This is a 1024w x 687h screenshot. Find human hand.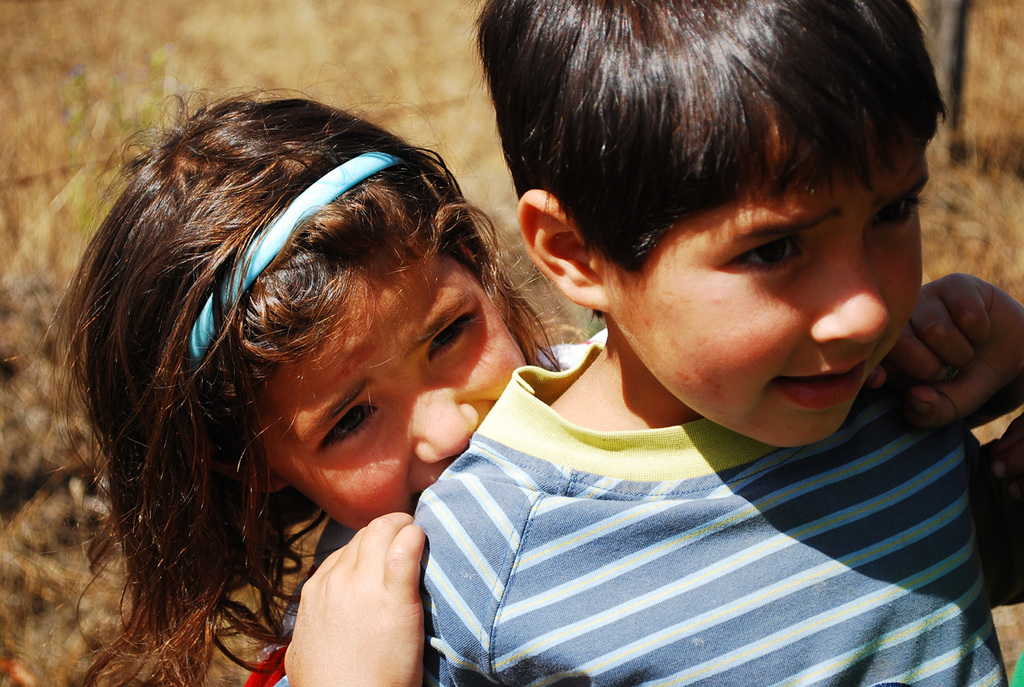
Bounding box: <bbox>989, 411, 1023, 508</bbox>.
